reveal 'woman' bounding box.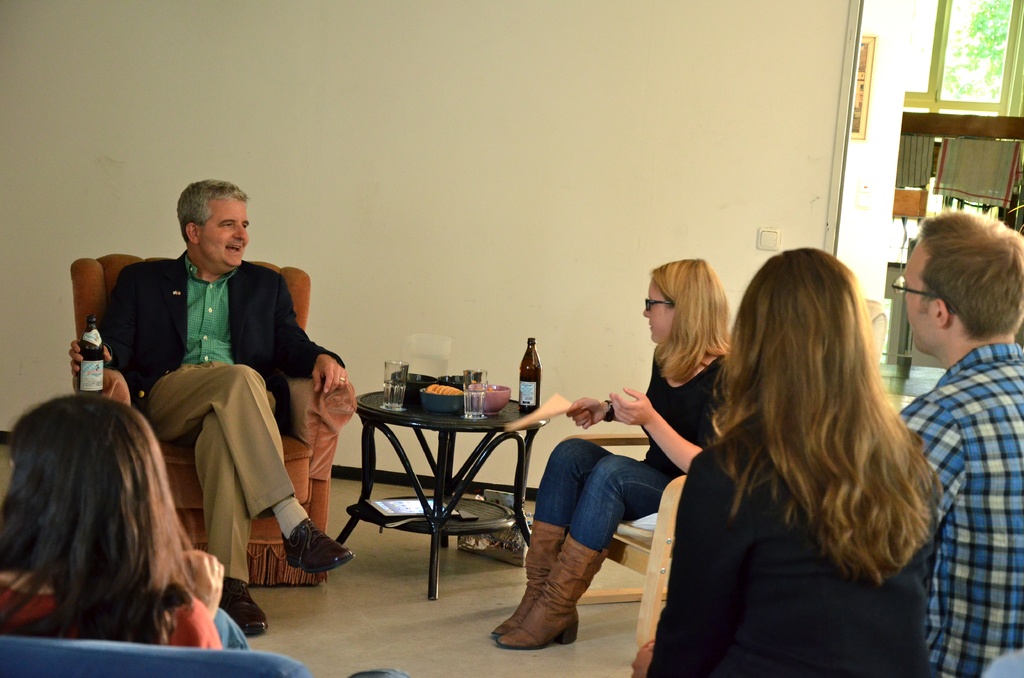
Revealed: [x1=491, y1=255, x2=731, y2=646].
